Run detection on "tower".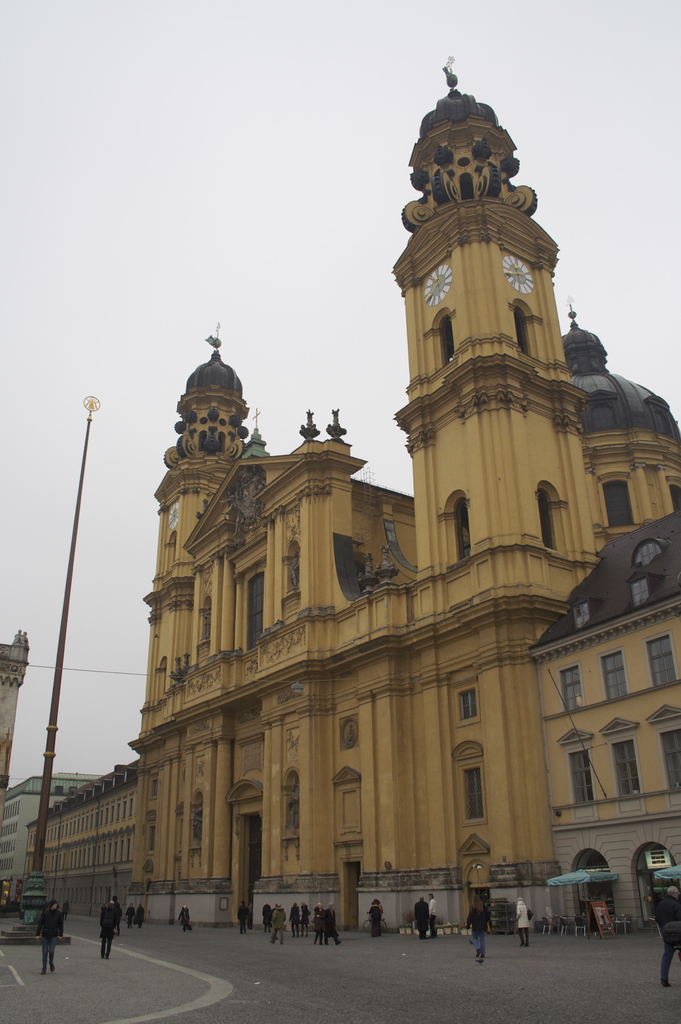
Result: 396, 65, 596, 568.
